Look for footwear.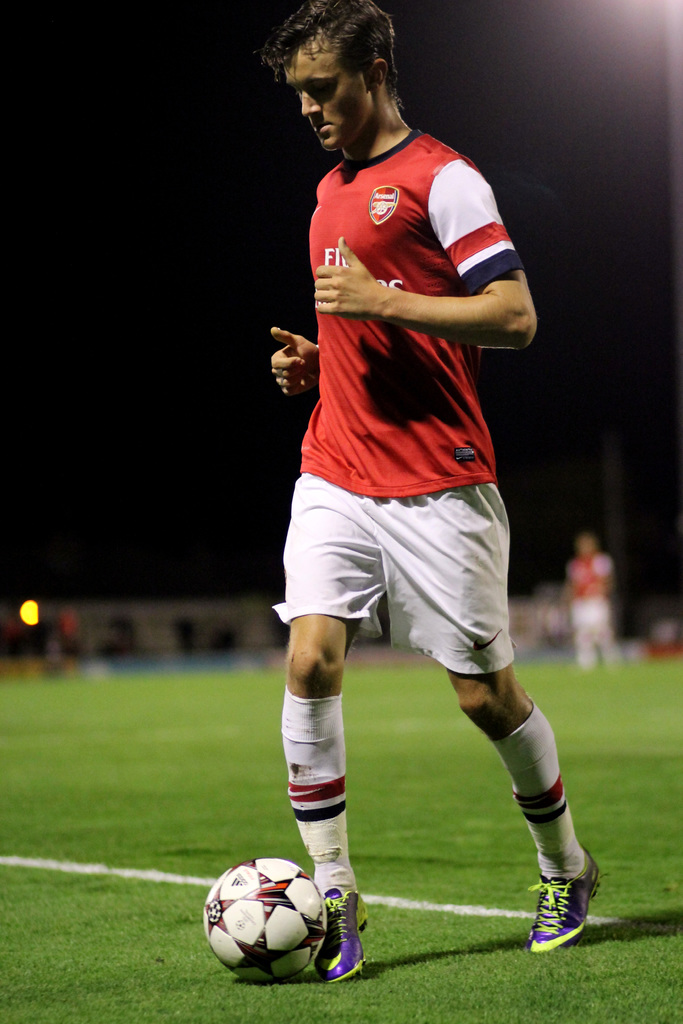
Found: bbox(534, 870, 604, 956).
